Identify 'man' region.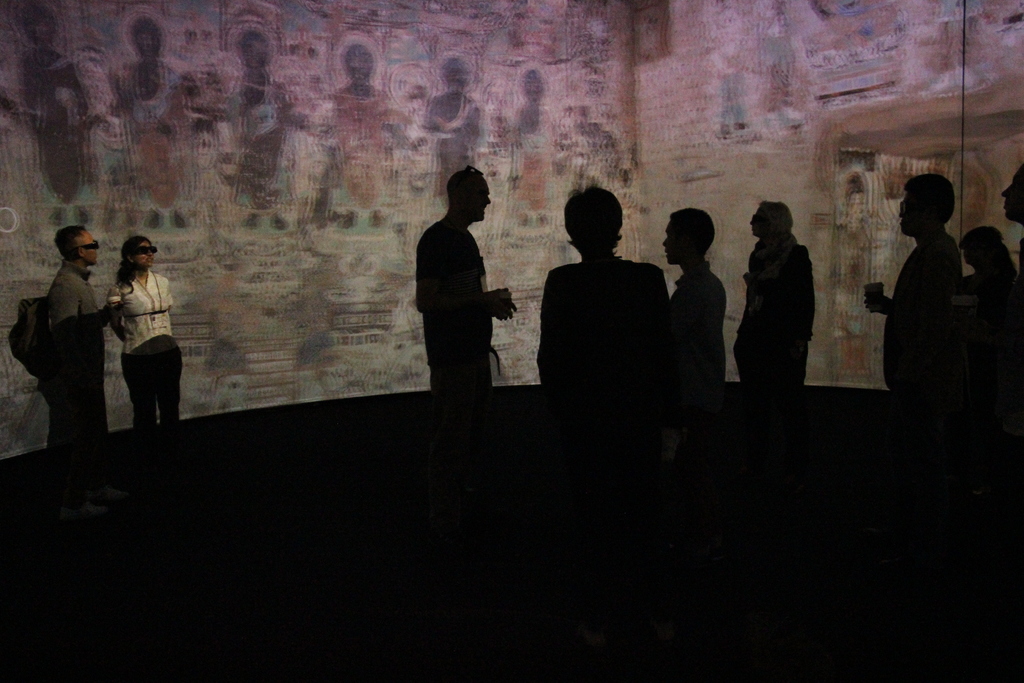
Region: 414, 166, 524, 400.
